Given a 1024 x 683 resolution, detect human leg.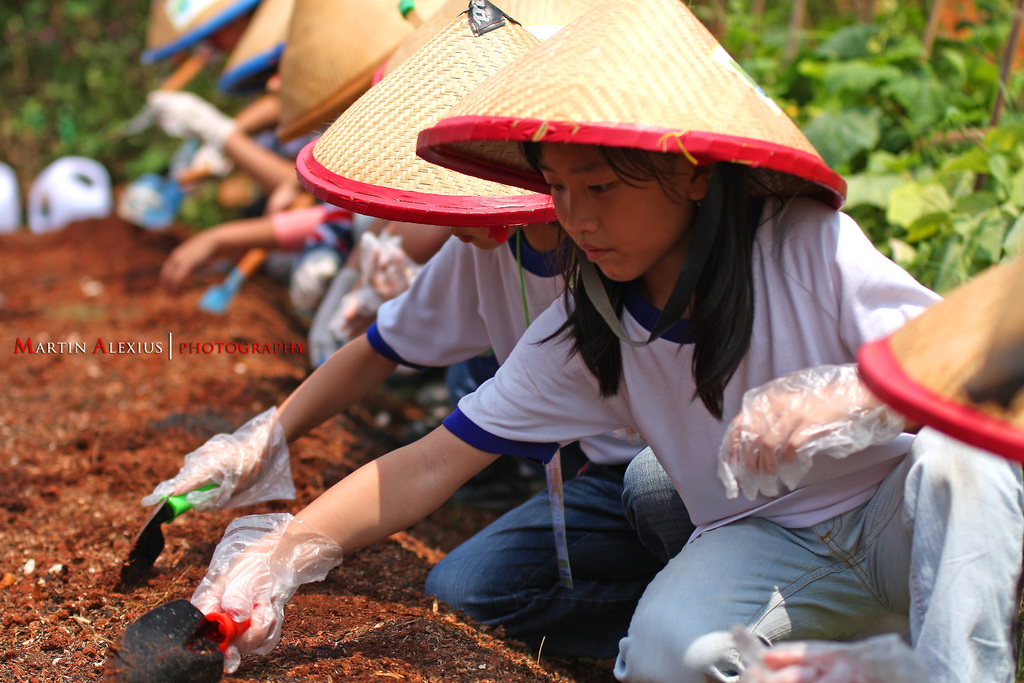
[611,516,877,682].
